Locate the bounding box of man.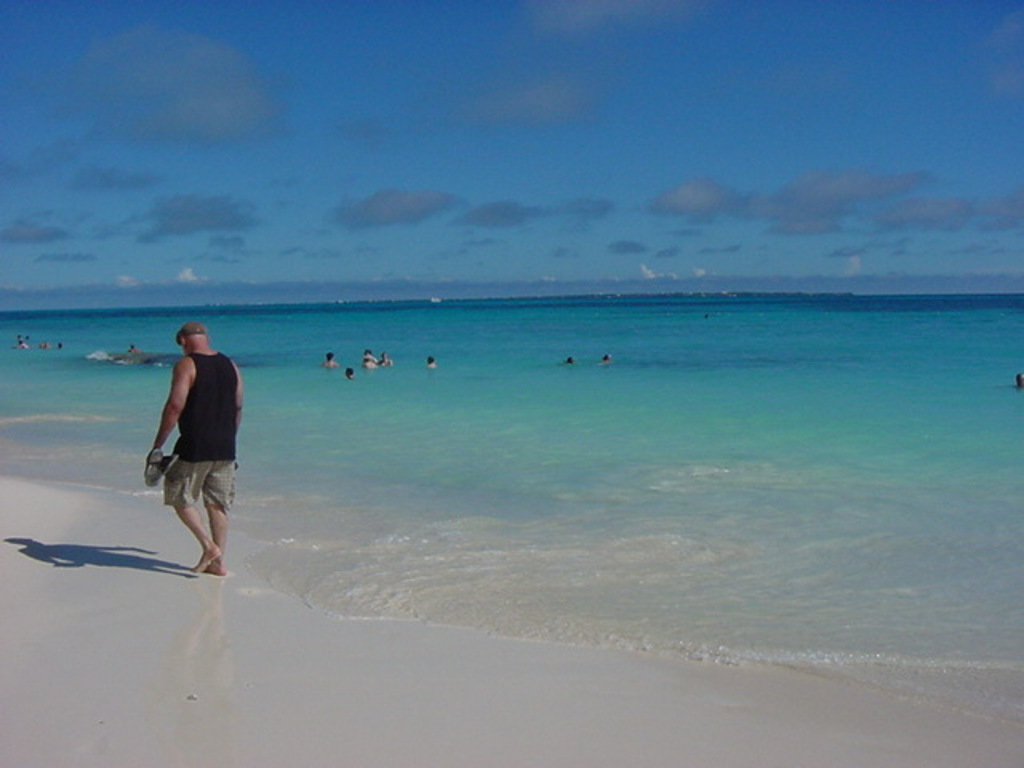
Bounding box: {"left": 422, "top": 354, "right": 438, "bottom": 368}.
